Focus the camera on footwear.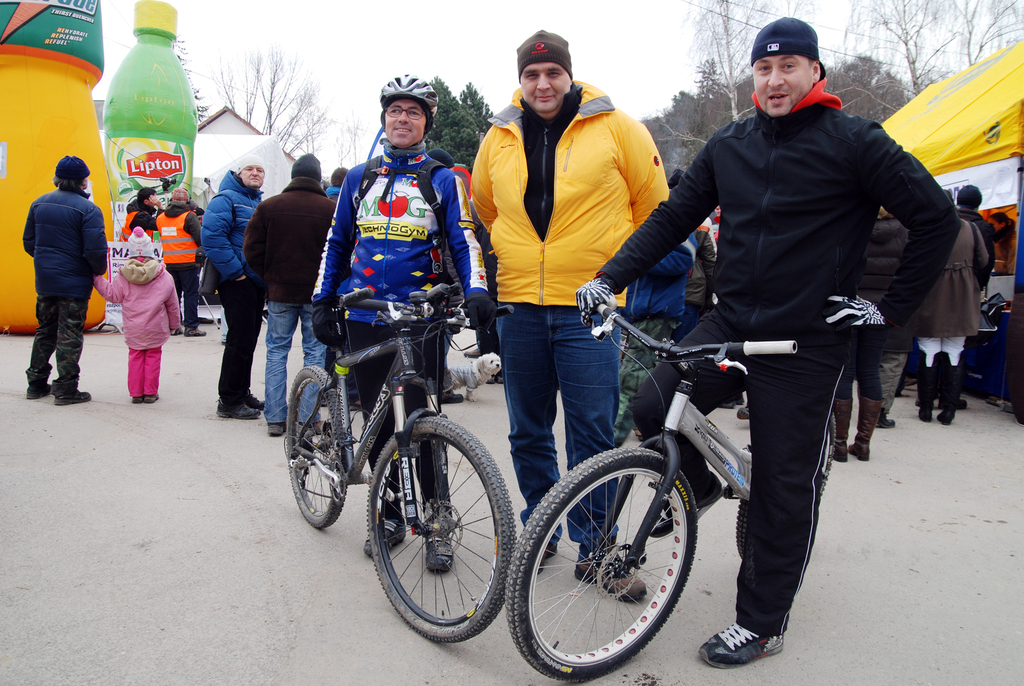
Focus region: bbox=(54, 390, 92, 404).
